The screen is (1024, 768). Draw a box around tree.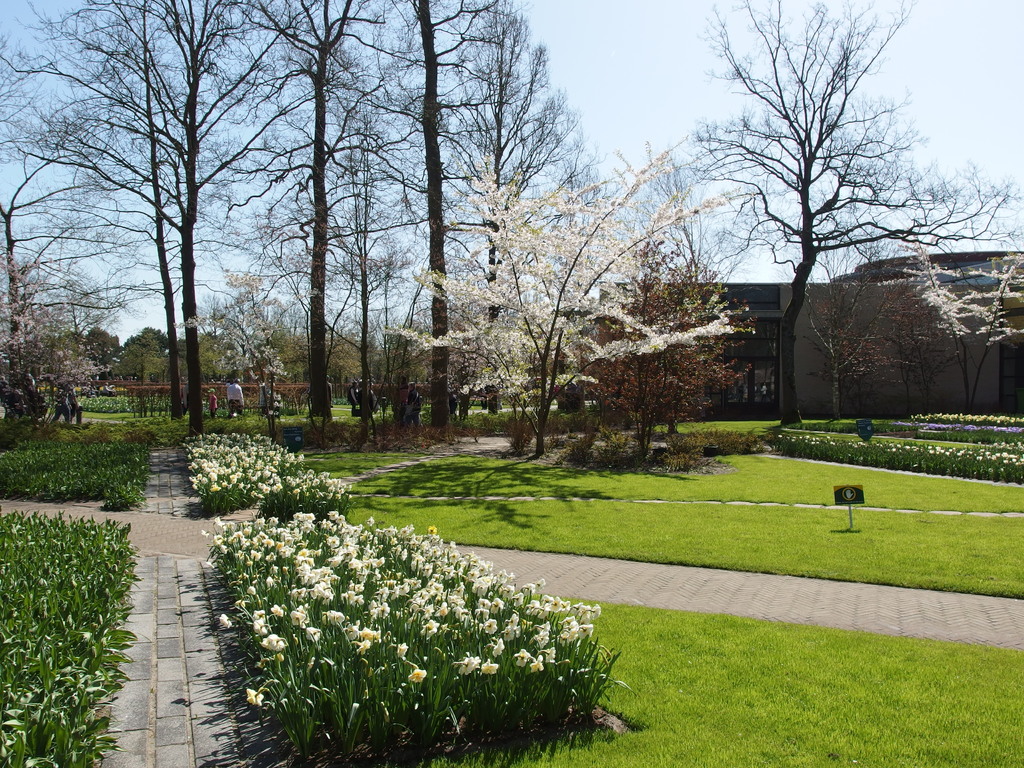
{"x1": 209, "y1": 0, "x2": 435, "y2": 416}.
